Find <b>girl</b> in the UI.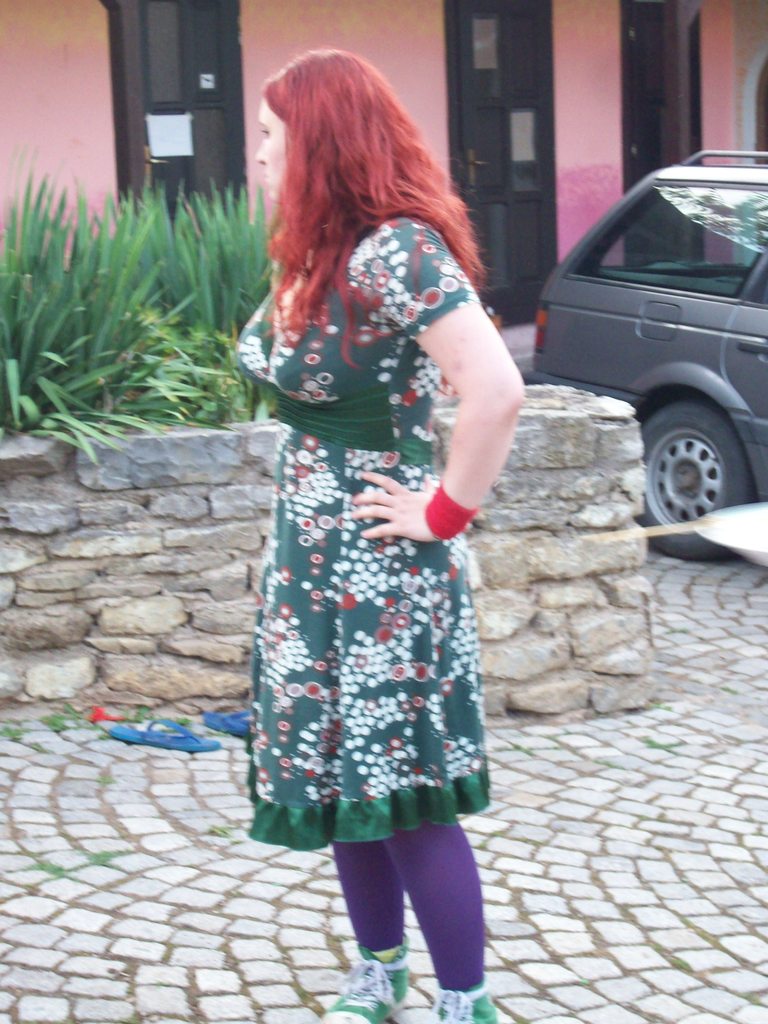
UI element at x1=244, y1=44, x2=526, y2=1023.
